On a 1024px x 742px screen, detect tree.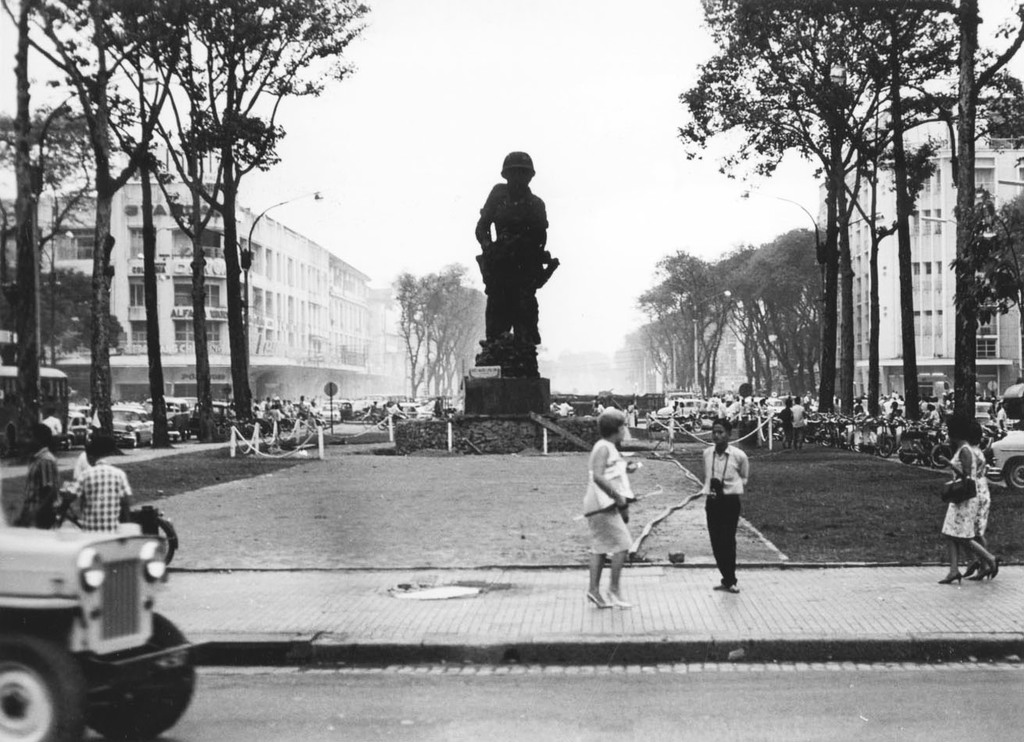
x1=983 y1=176 x2=1023 y2=319.
